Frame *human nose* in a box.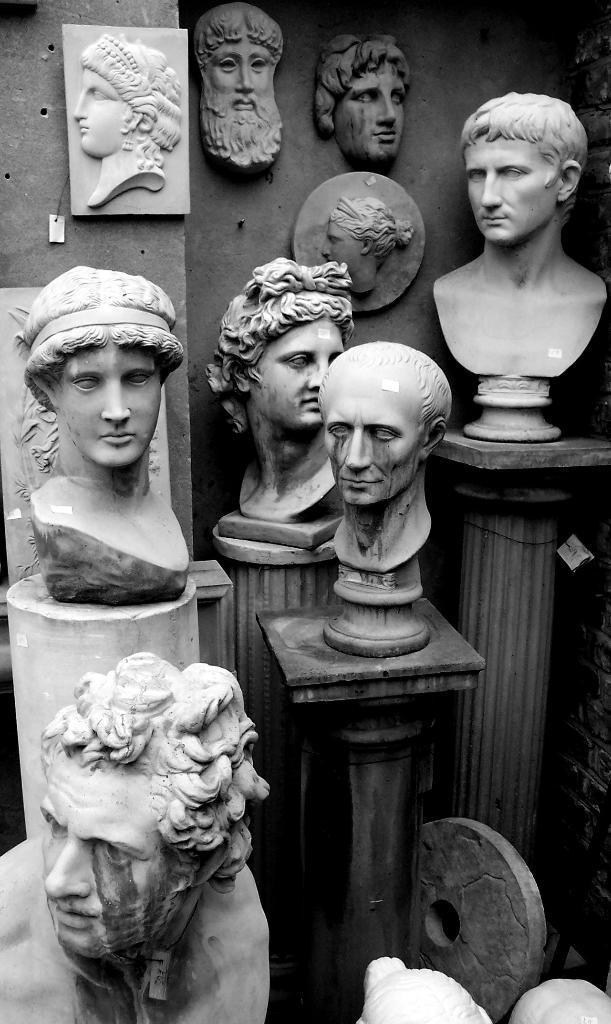
<bbox>379, 101, 398, 122</bbox>.
